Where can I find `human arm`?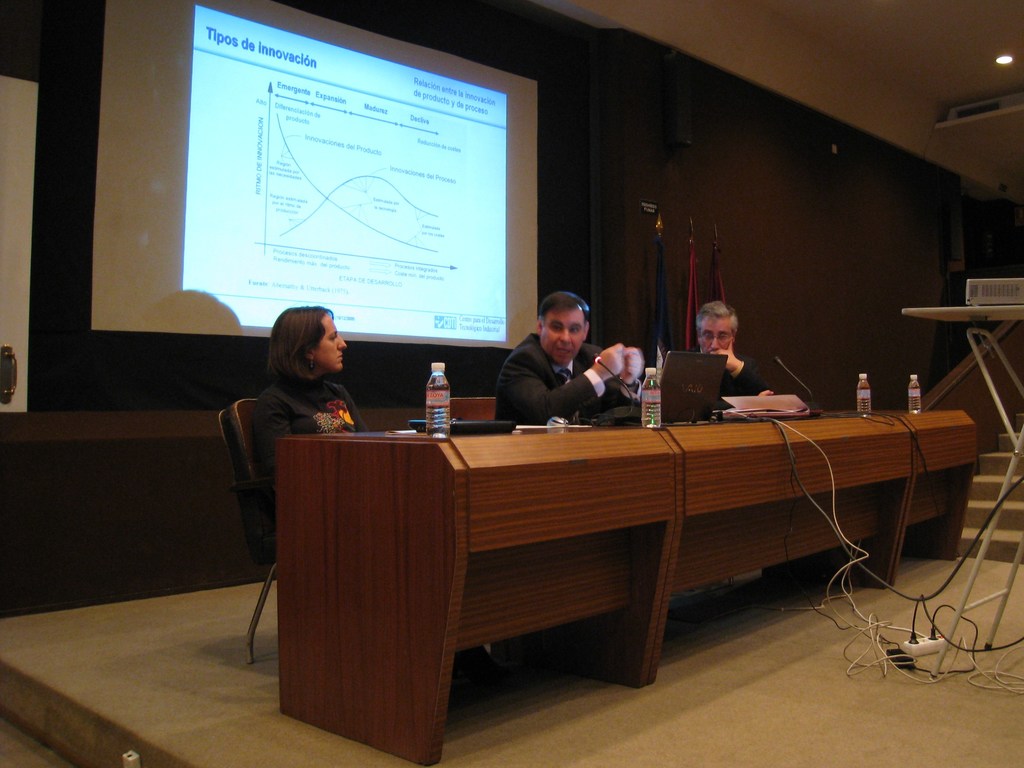
You can find it at detection(713, 330, 780, 395).
